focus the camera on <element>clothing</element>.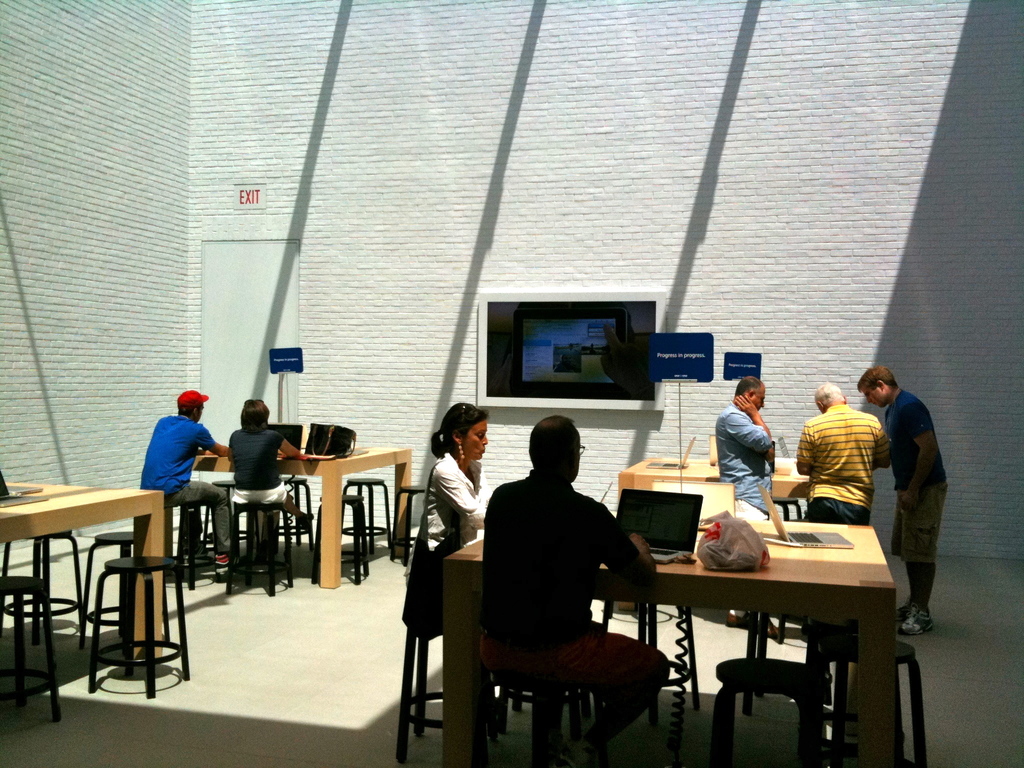
Focus region: bbox(712, 401, 769, 518).
